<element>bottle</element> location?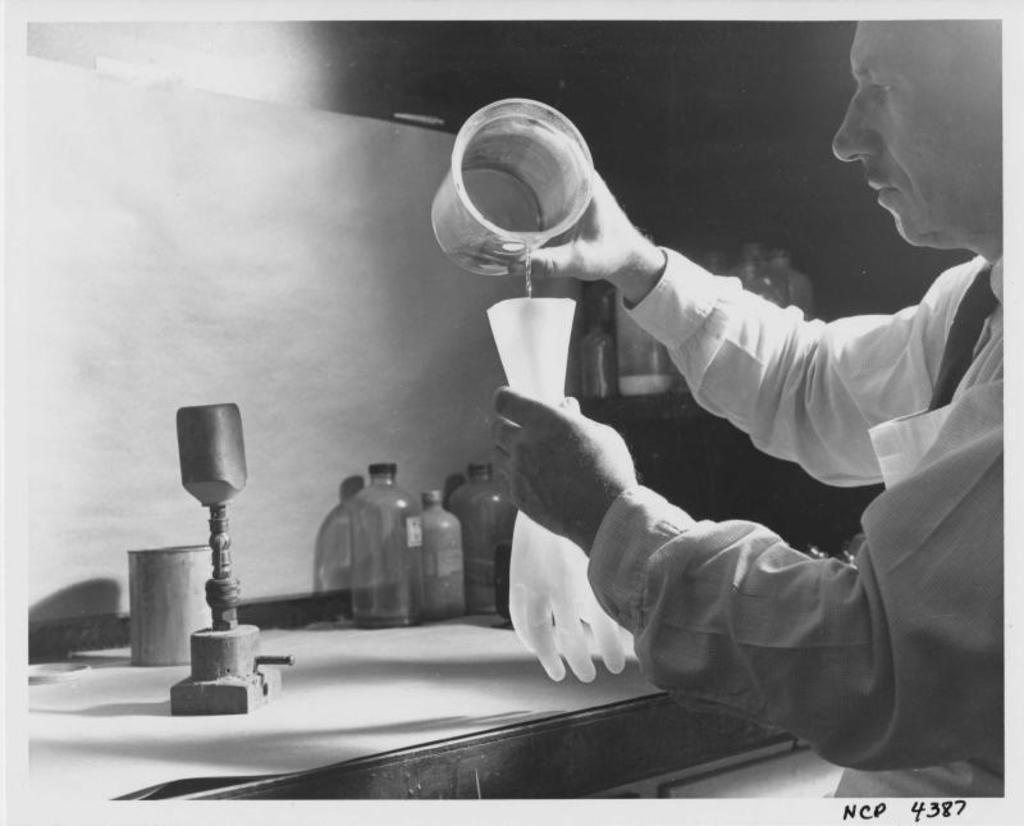
bbox(608, 228, 675, 393)
